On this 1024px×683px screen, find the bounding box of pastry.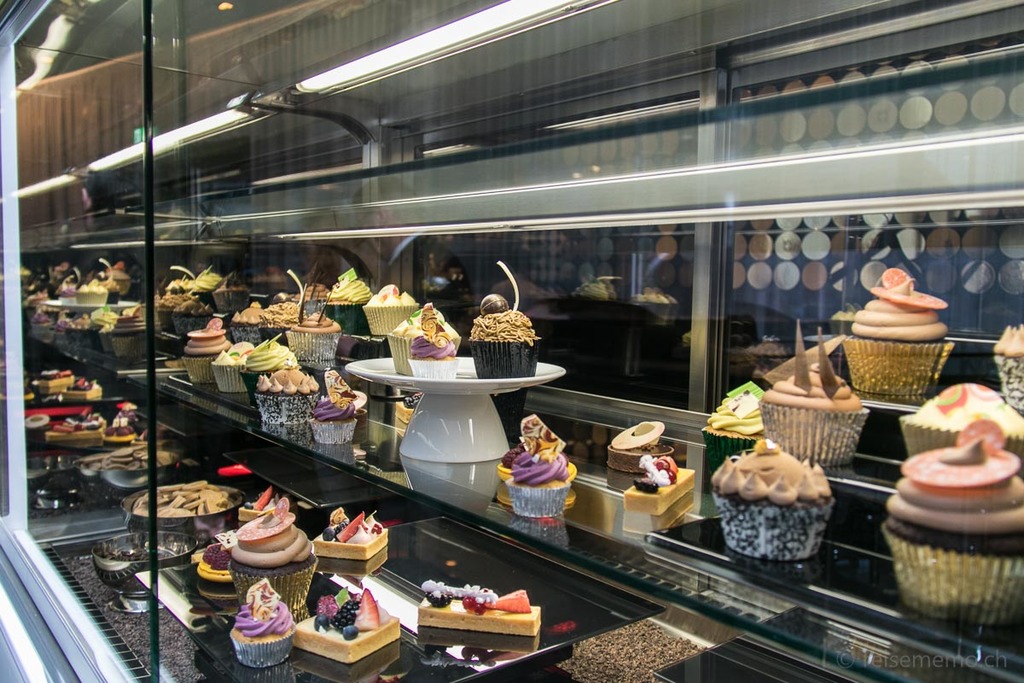
Bounding box: <bbox>501, 438, 572, 515</bbox>.
